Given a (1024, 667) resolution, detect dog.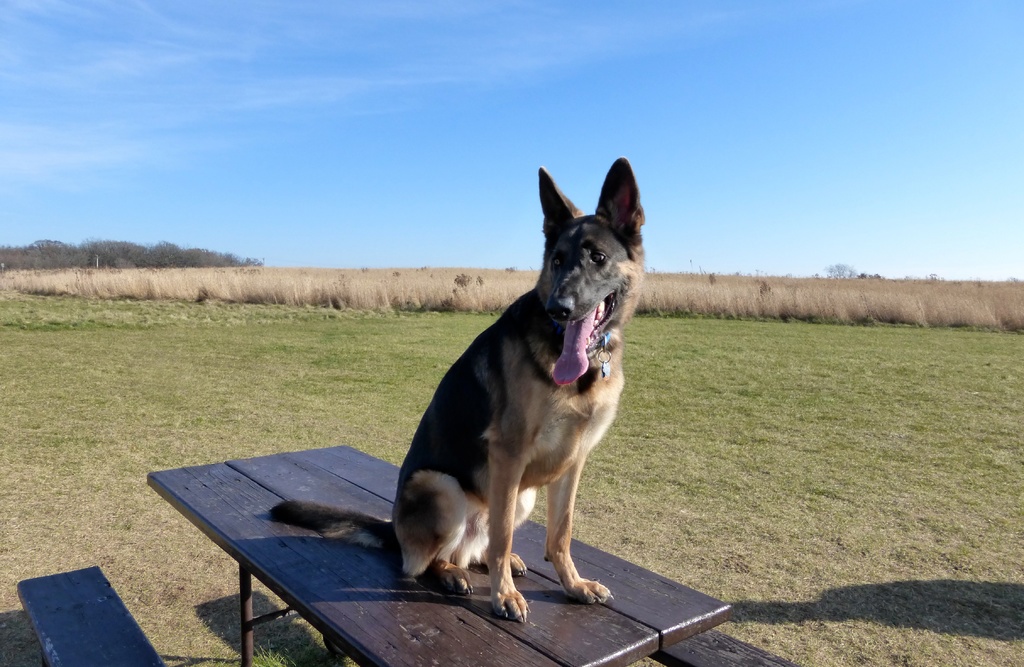
left=264, top=156, right=646, bottom=623.
